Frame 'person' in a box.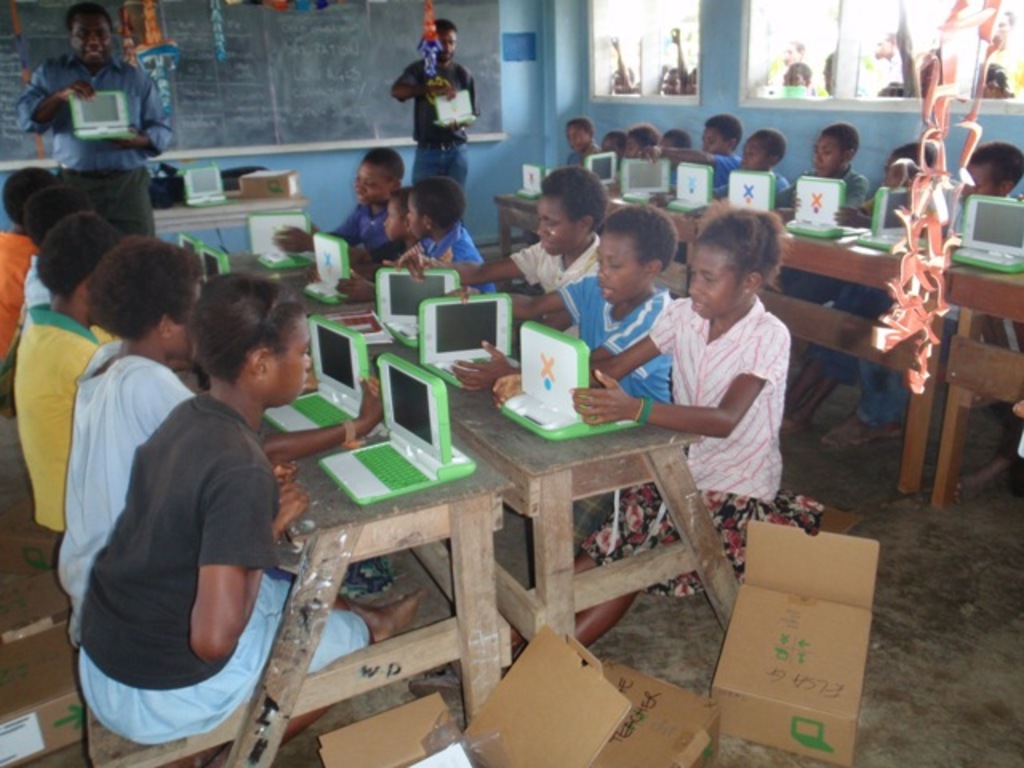
{"left": 642, "top": 126, "right": 794, "bottom": 216}.
